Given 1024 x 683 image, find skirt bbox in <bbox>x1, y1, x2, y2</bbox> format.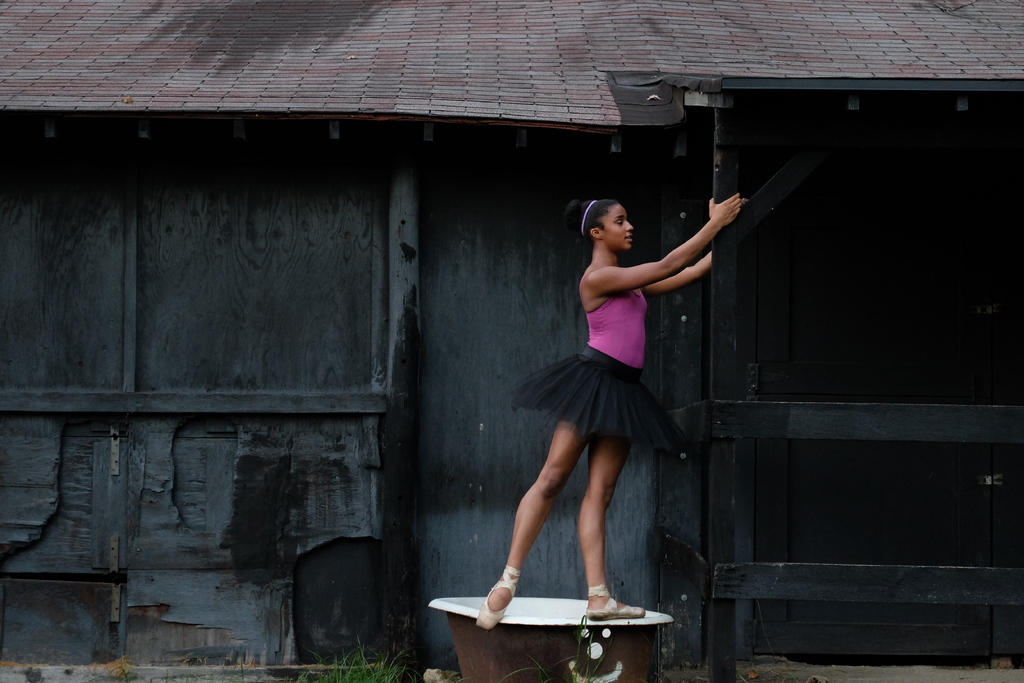
<bbox>509, 341, 694, 459</bbox>.
